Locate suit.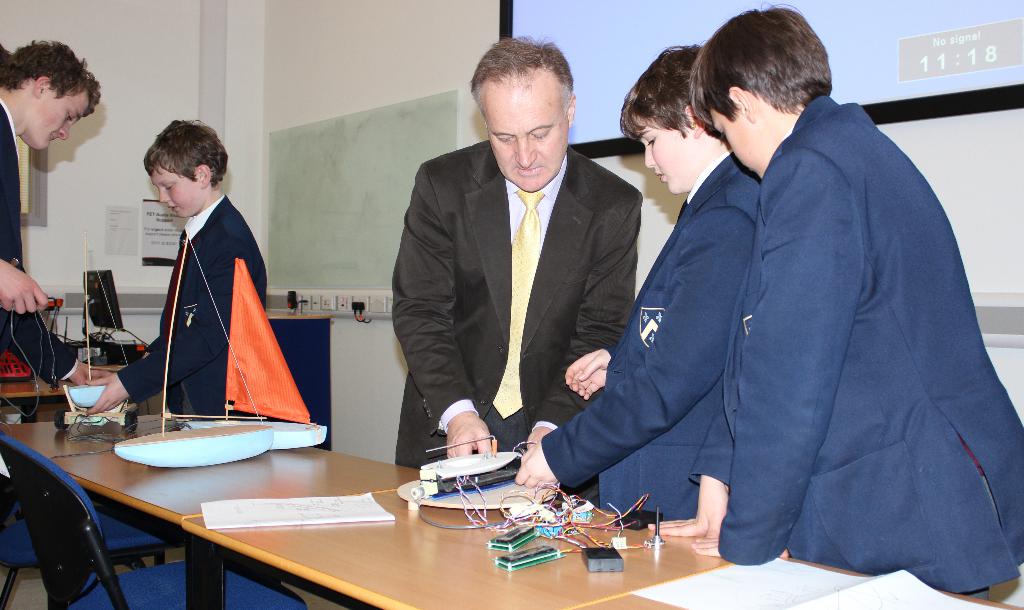
Bounding box: (left=0, top=97, right=77, bottom=389).
